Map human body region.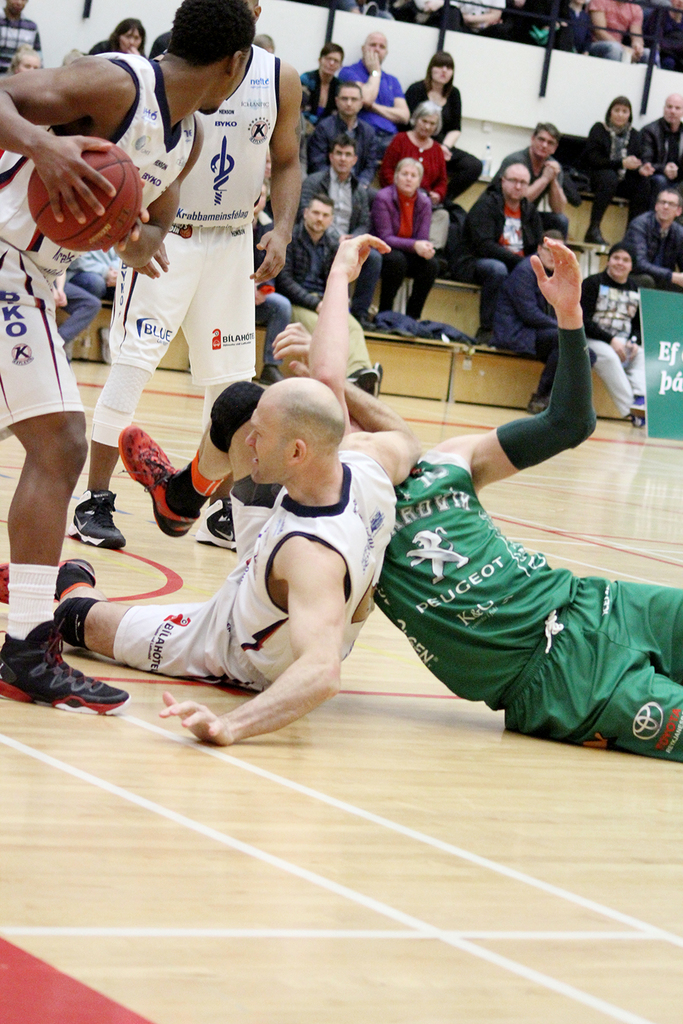
Mapped to <region>375, 186, 441, 319</region>.
